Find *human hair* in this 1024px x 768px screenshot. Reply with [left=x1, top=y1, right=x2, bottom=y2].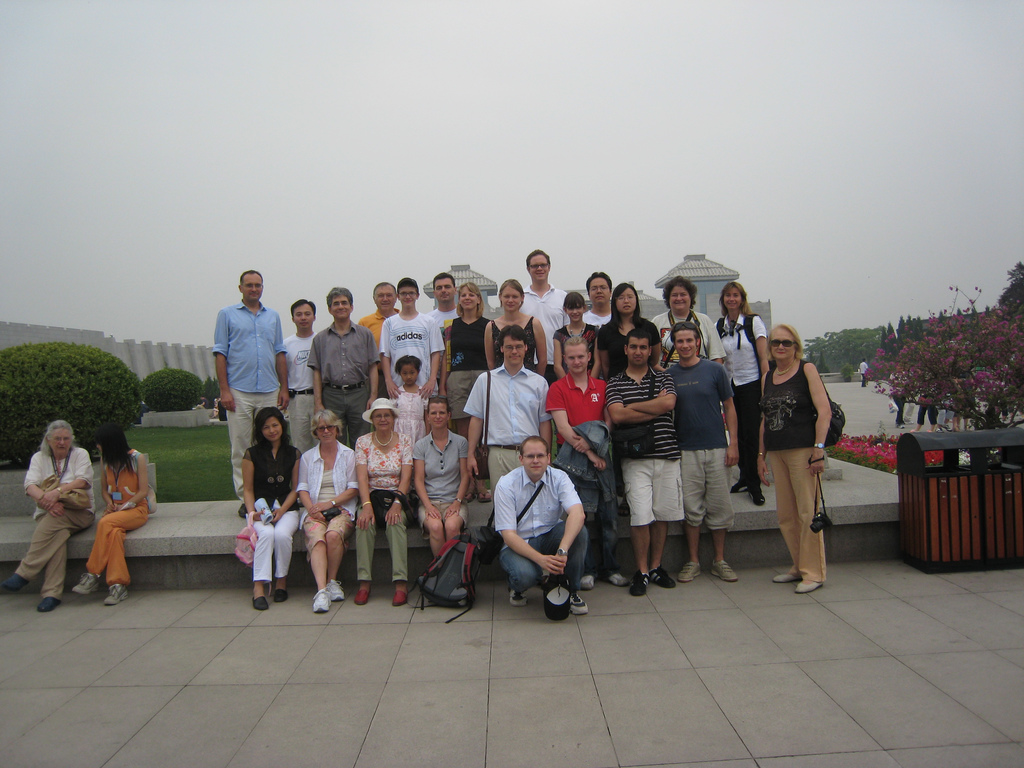
[left=587, top=273, right=613, bottom=309].
